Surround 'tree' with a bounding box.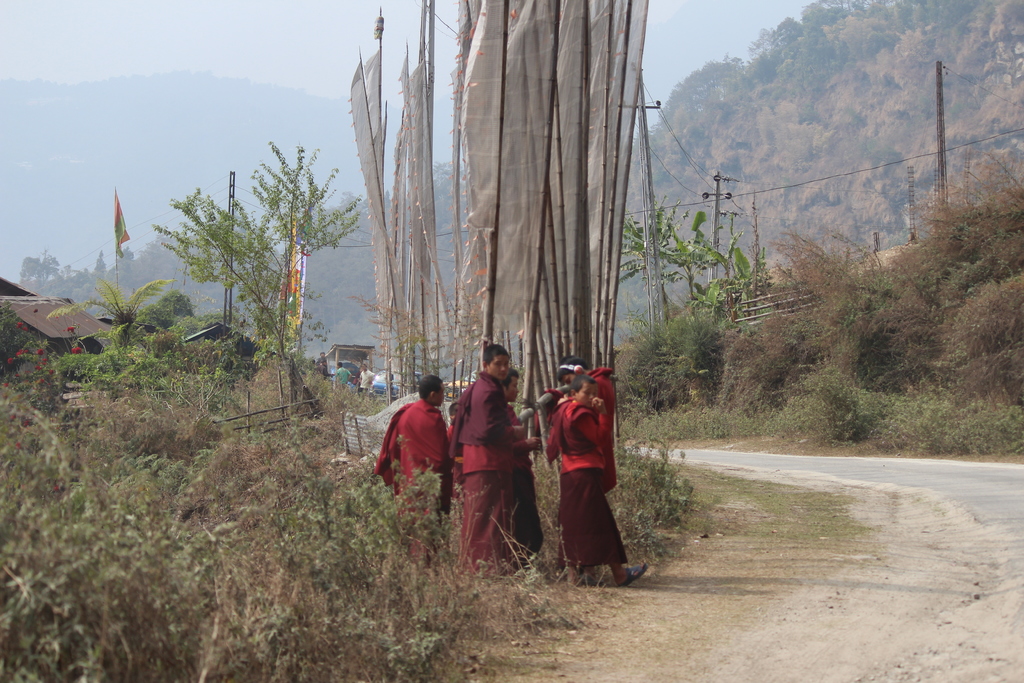
left=0, top=295, right=43, bottom=374.
